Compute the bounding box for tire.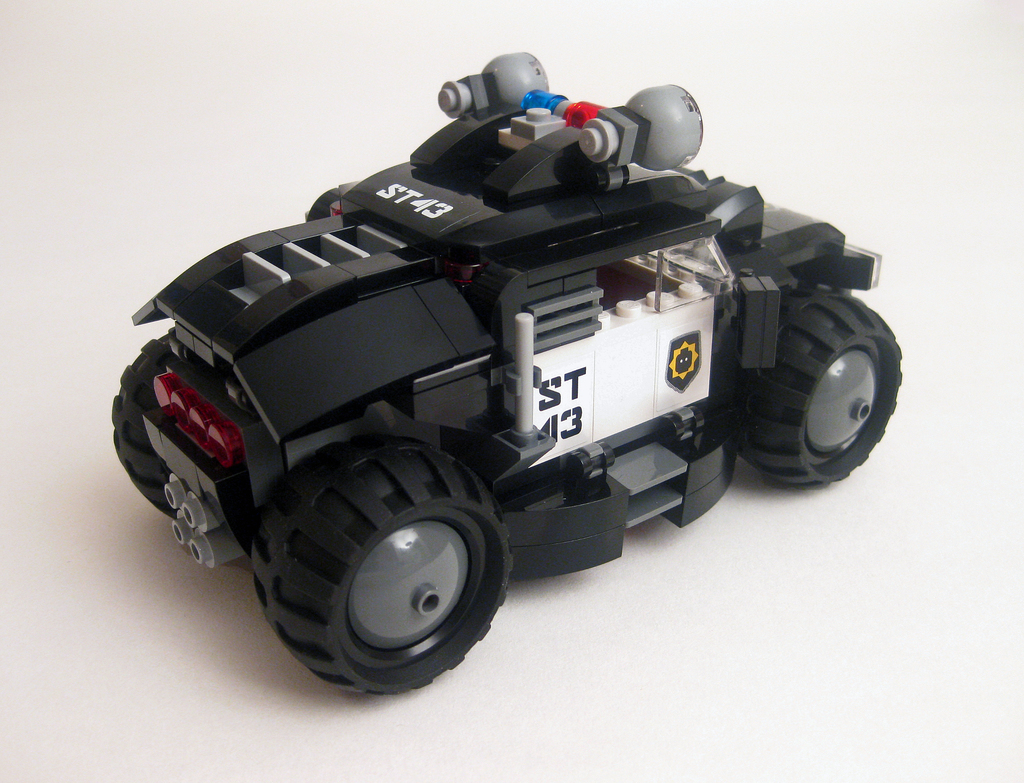
(left=248, top=444, right=521, bottom=693).
